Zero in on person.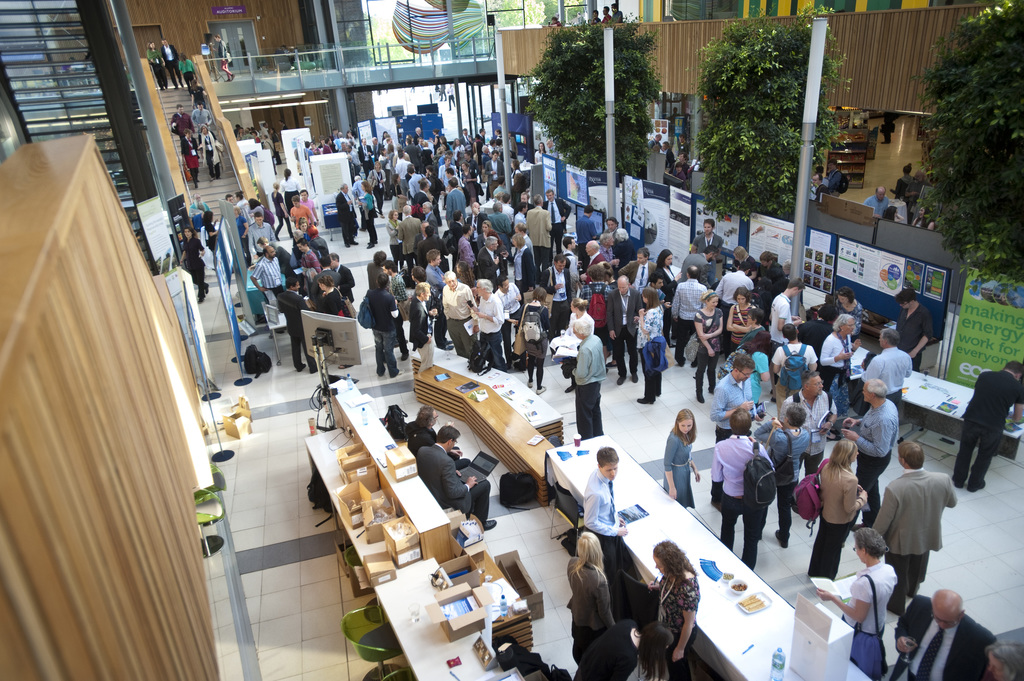
Zeroed in: detection(195, 98, 217, 127).
